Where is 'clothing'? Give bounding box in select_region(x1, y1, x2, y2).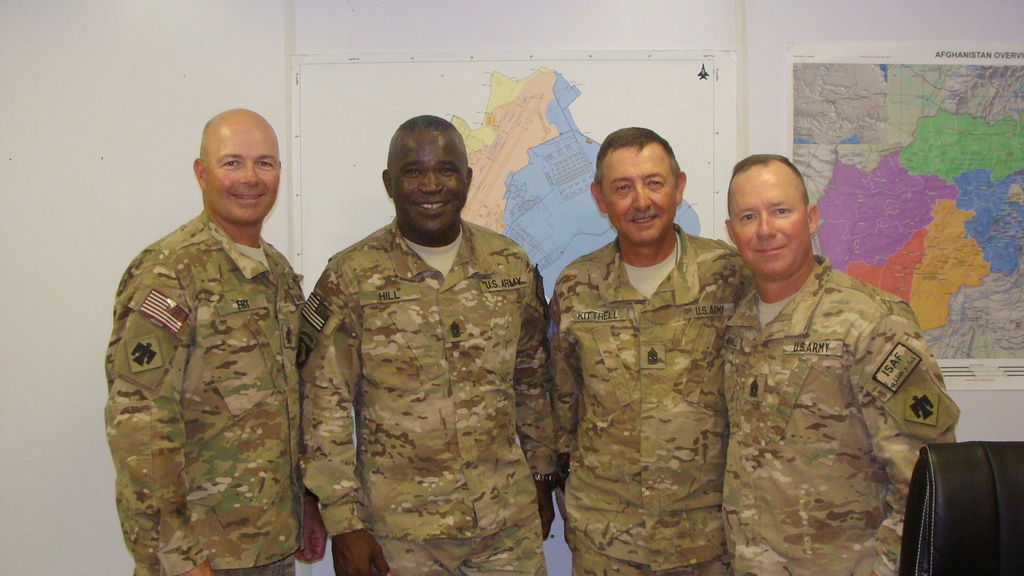
select_region(303, 213, 557, 575).
